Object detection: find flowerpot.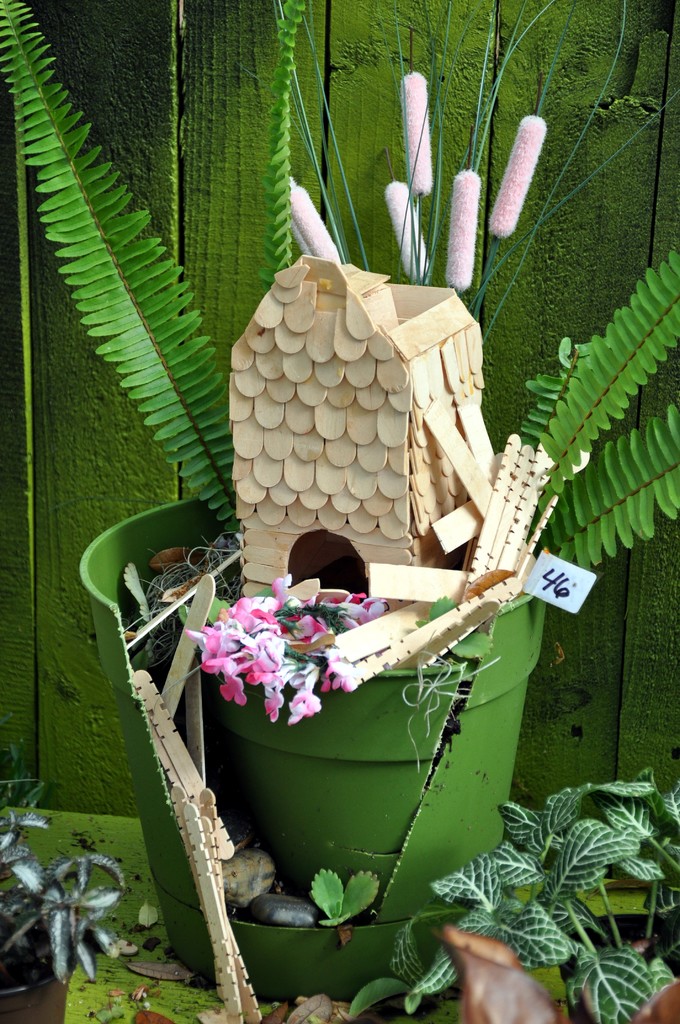
73, 494, 574, 1008.
